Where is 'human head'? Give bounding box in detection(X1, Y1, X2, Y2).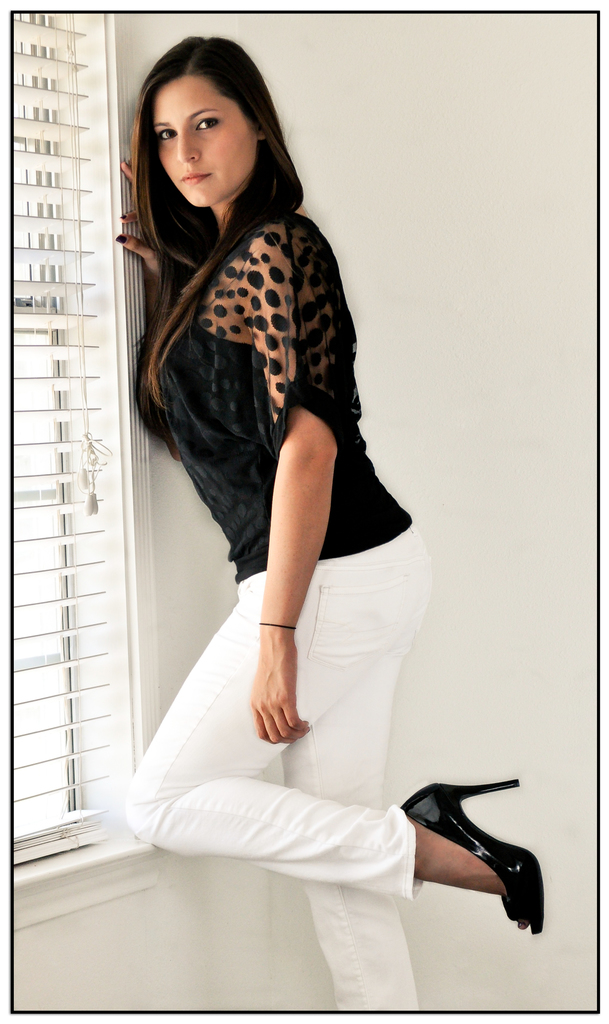
detection(130, 31, 315, 230).
